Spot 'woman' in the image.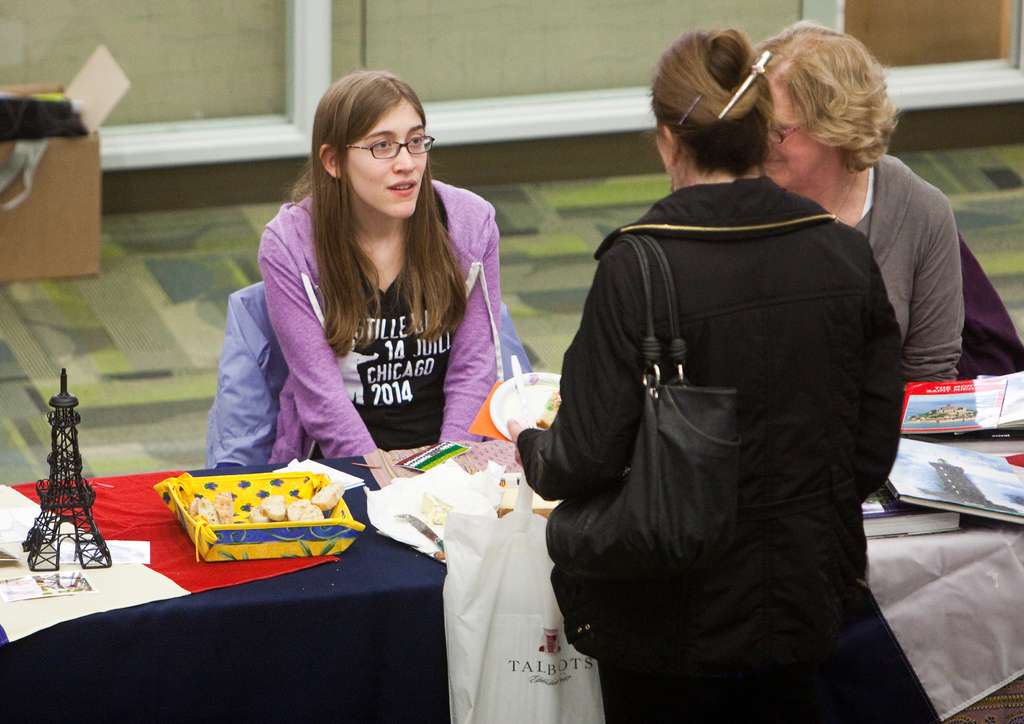
'woman' found at [x1=506, y1=28, x2=938, y2=723].
